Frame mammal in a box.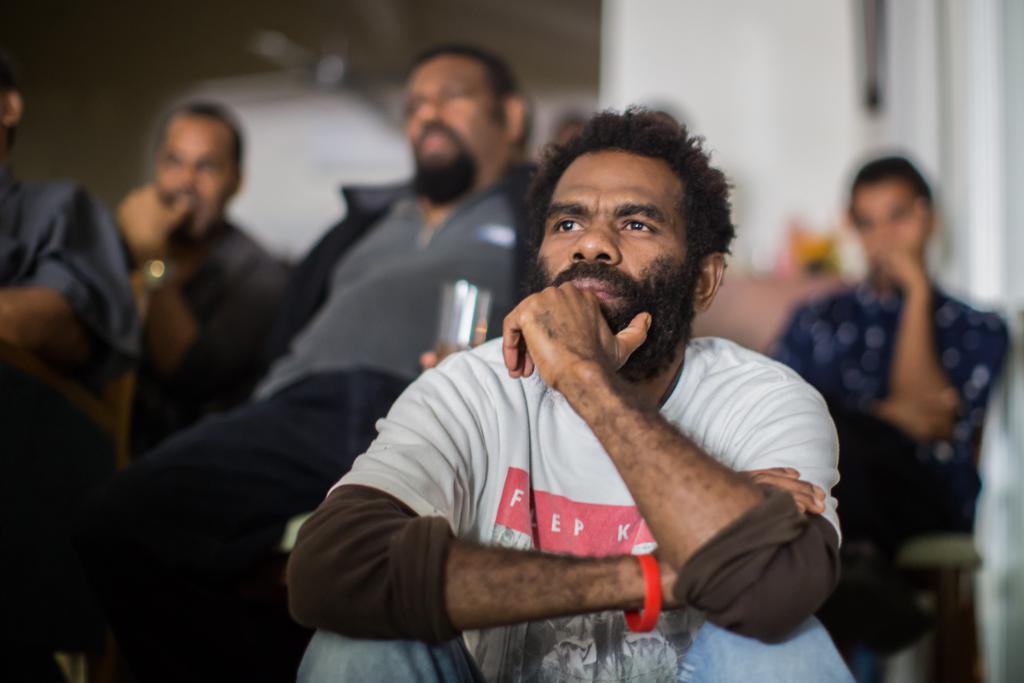
crop(0, 66, 145, 674).
